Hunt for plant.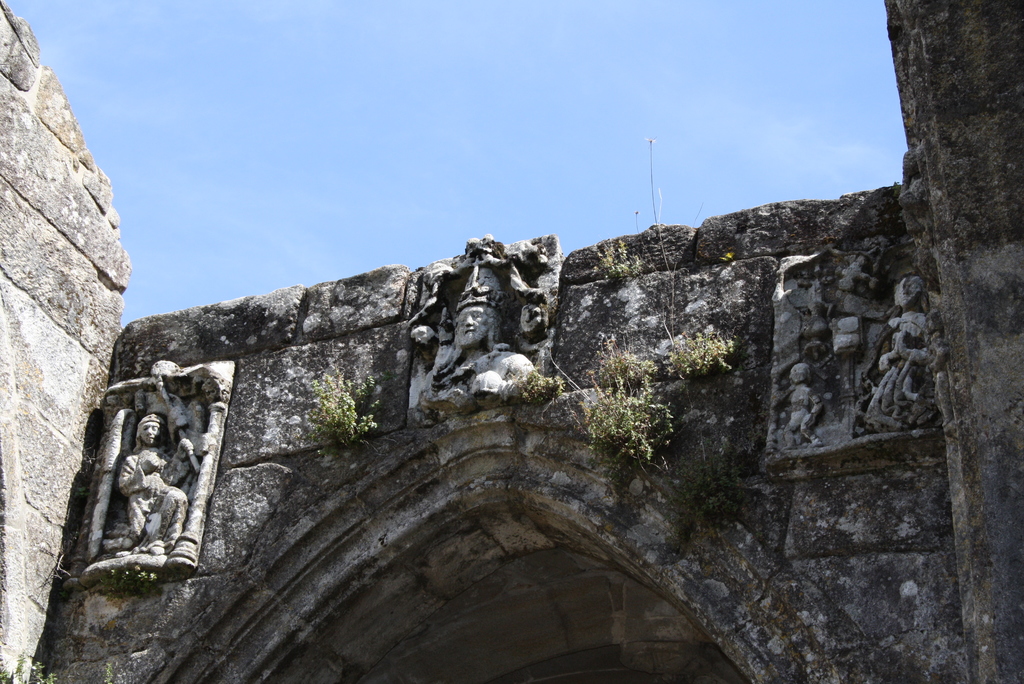
Hunted down at x1=532 y1=326 x2=735 y2=492.
